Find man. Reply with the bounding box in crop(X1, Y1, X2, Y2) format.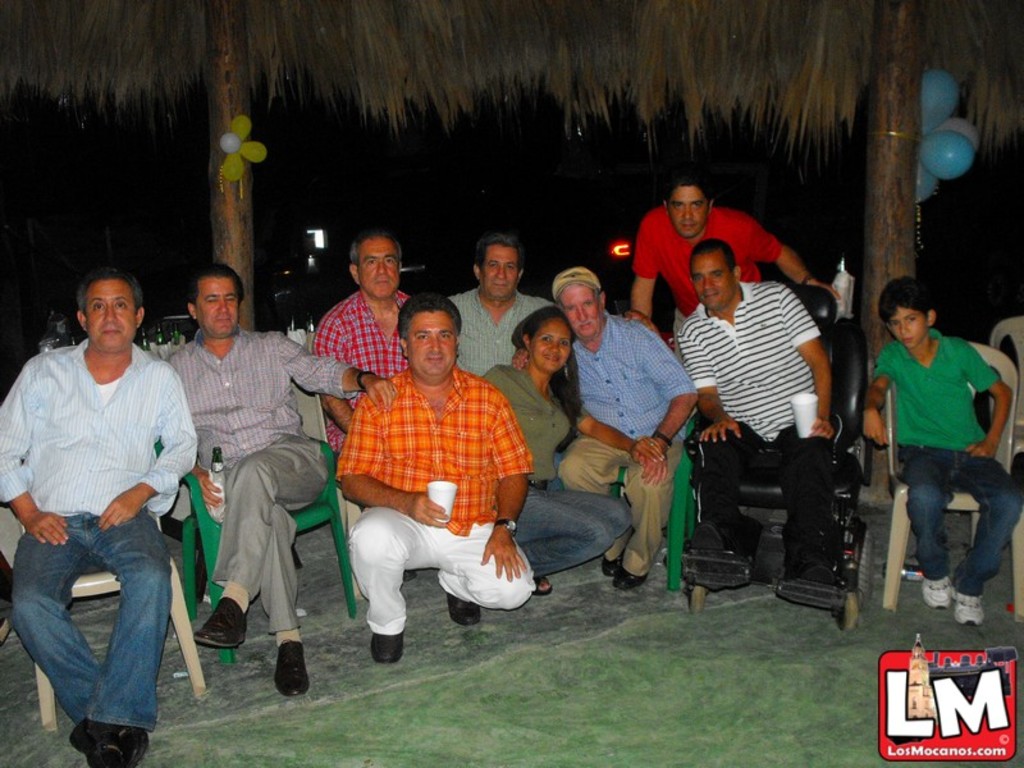
crop(151, 262, 396, 704).
